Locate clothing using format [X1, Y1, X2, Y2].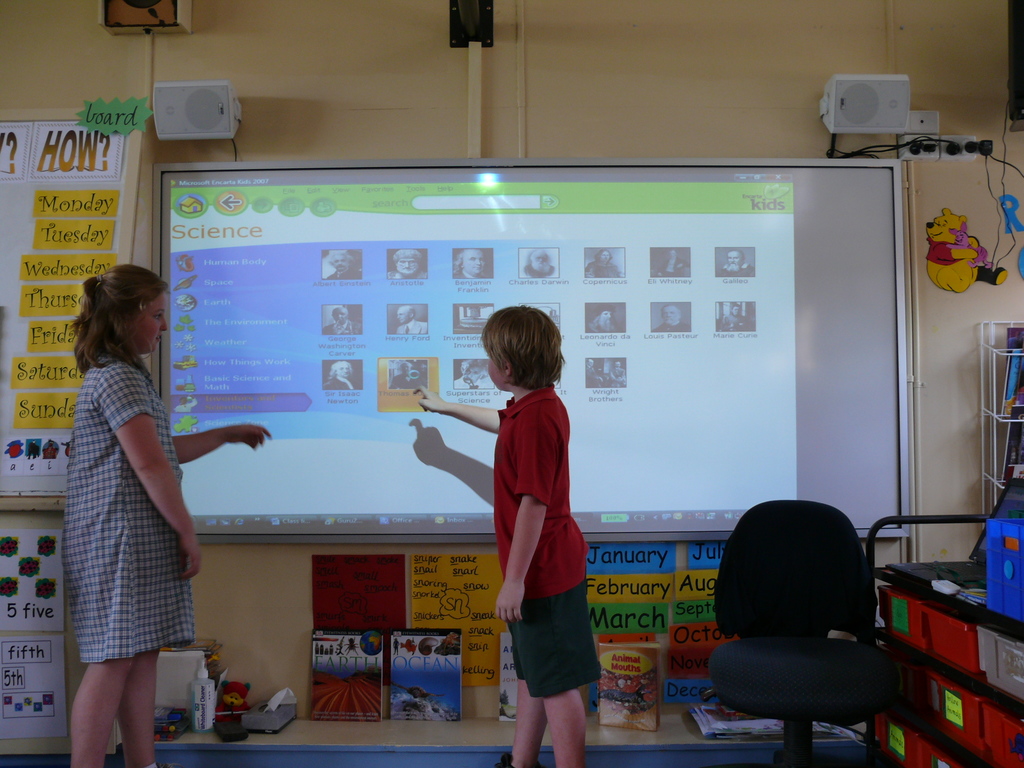
[925, 236, 964, 271].
